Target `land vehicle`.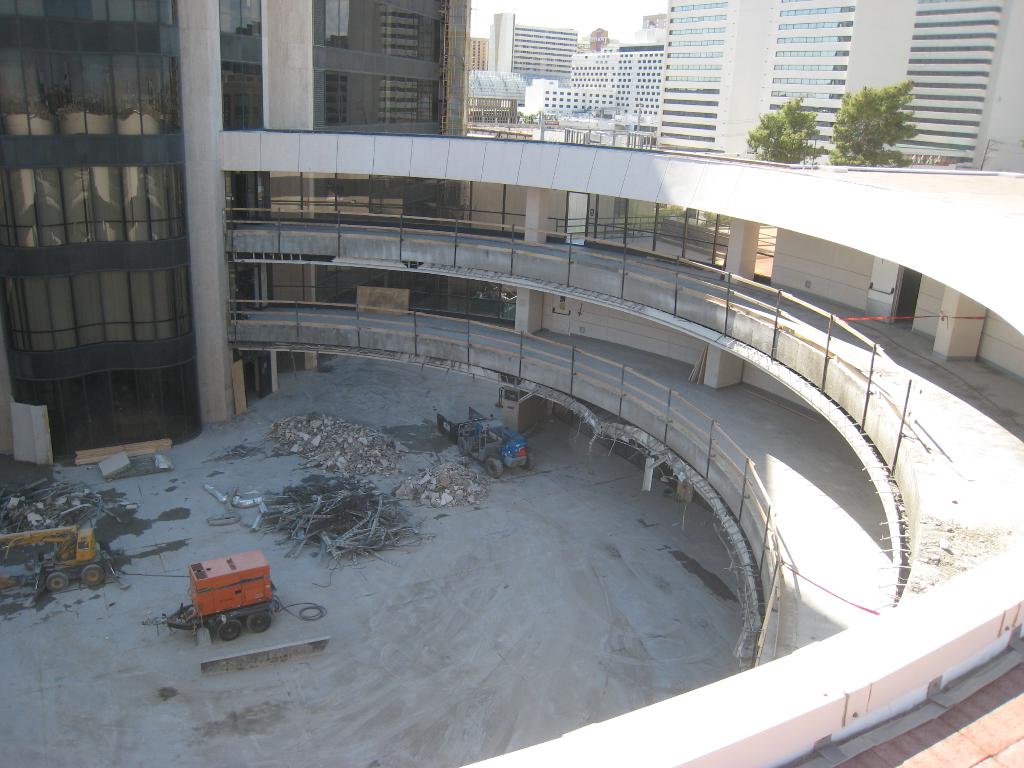
Target region: box=[0, 522, 102, 593].
